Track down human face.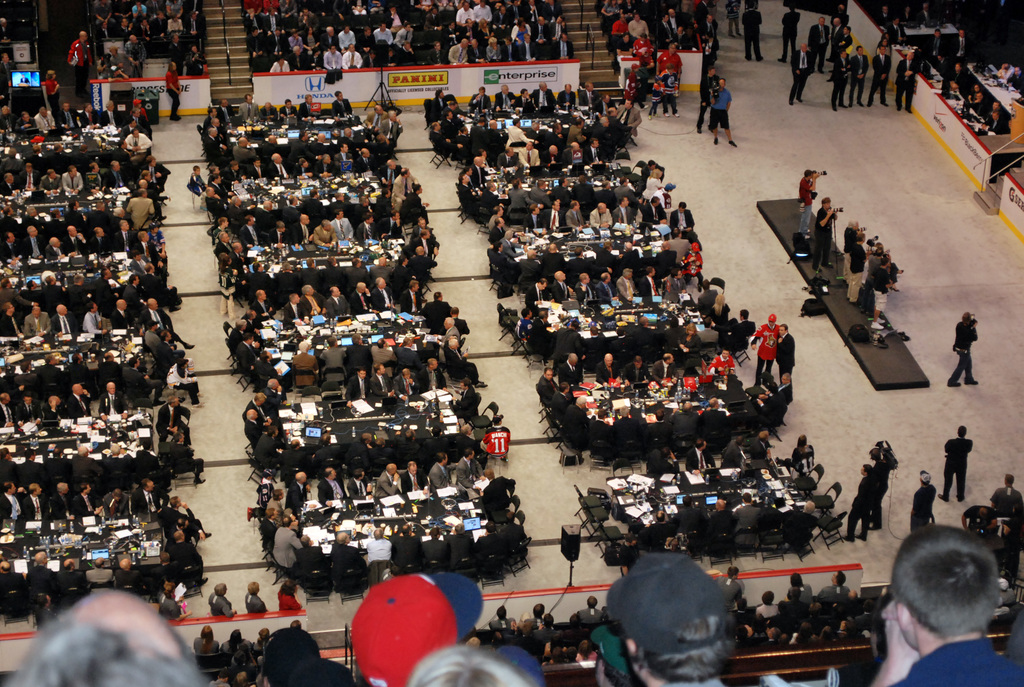
Tracked to <box>380,280,387,289</box>.
